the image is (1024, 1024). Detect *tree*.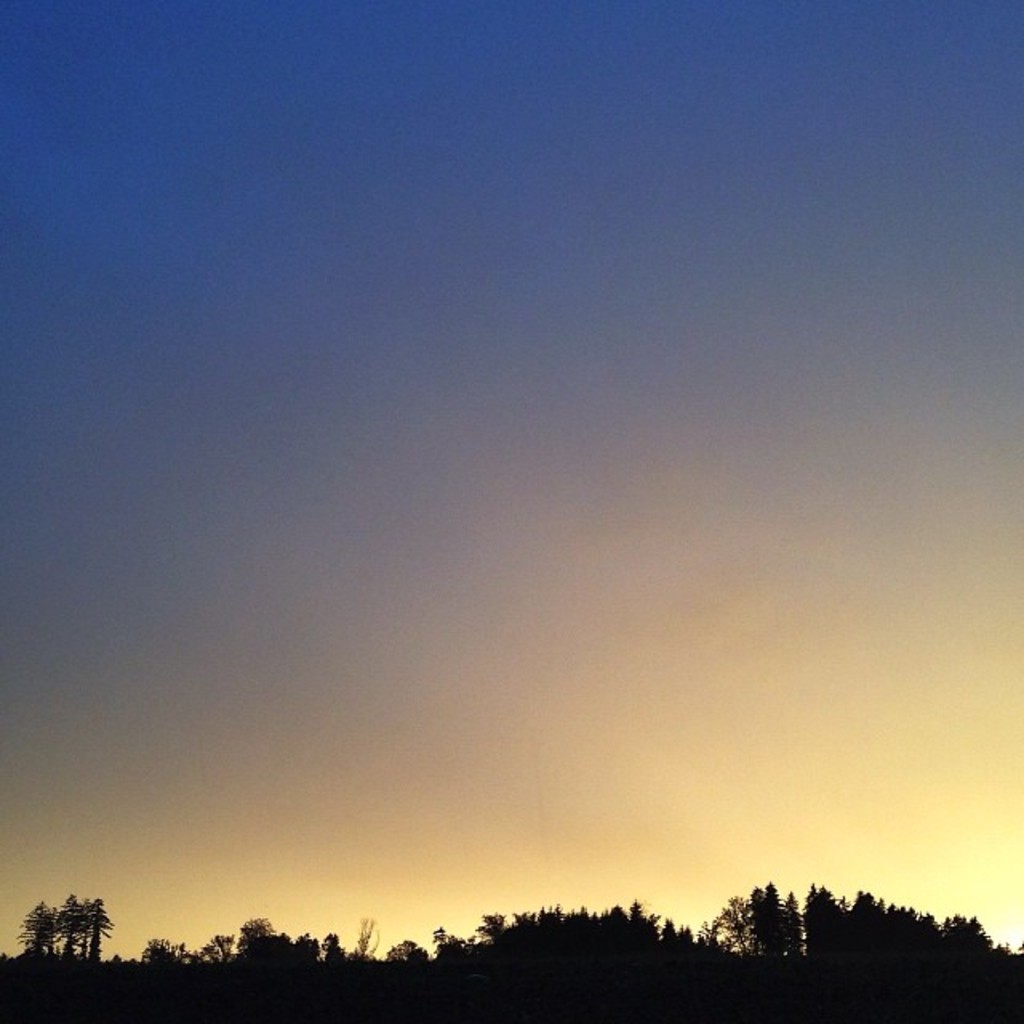
Detection: 13, 893, 114, 968.
